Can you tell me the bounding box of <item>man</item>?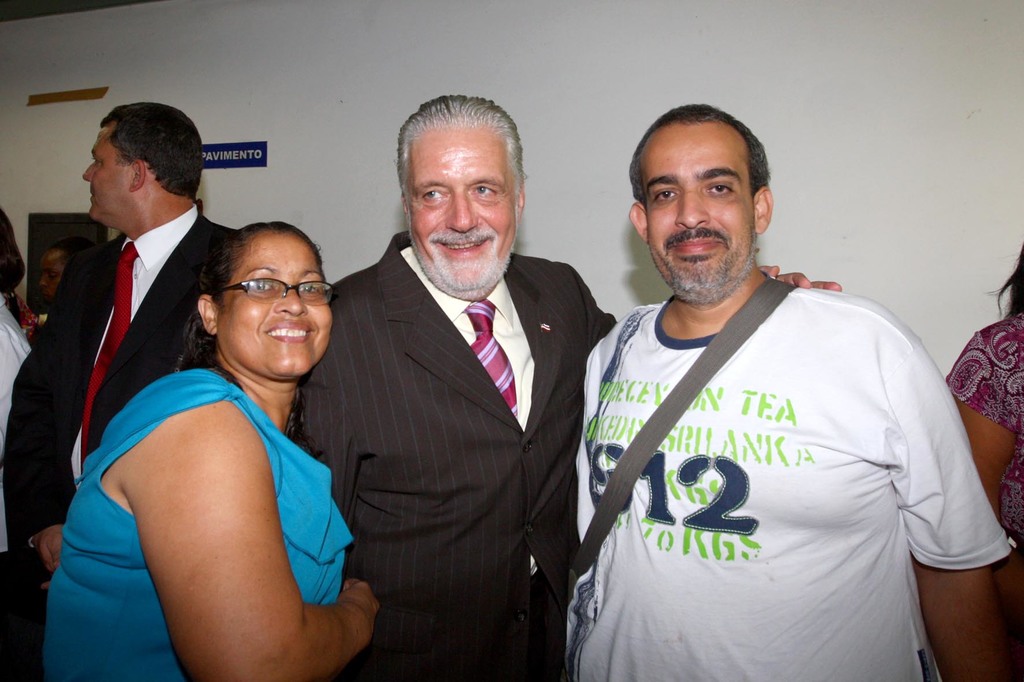
bbox=[294, 86, 840, 681].
